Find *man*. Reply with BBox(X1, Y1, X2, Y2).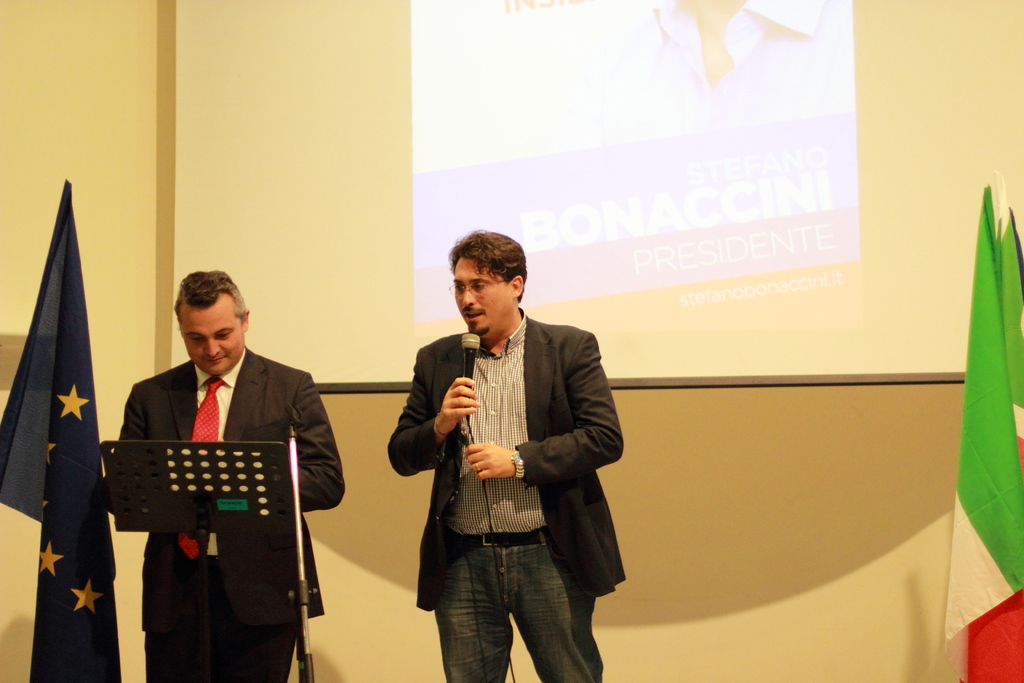
BBox(402, 265, 646, 669).
